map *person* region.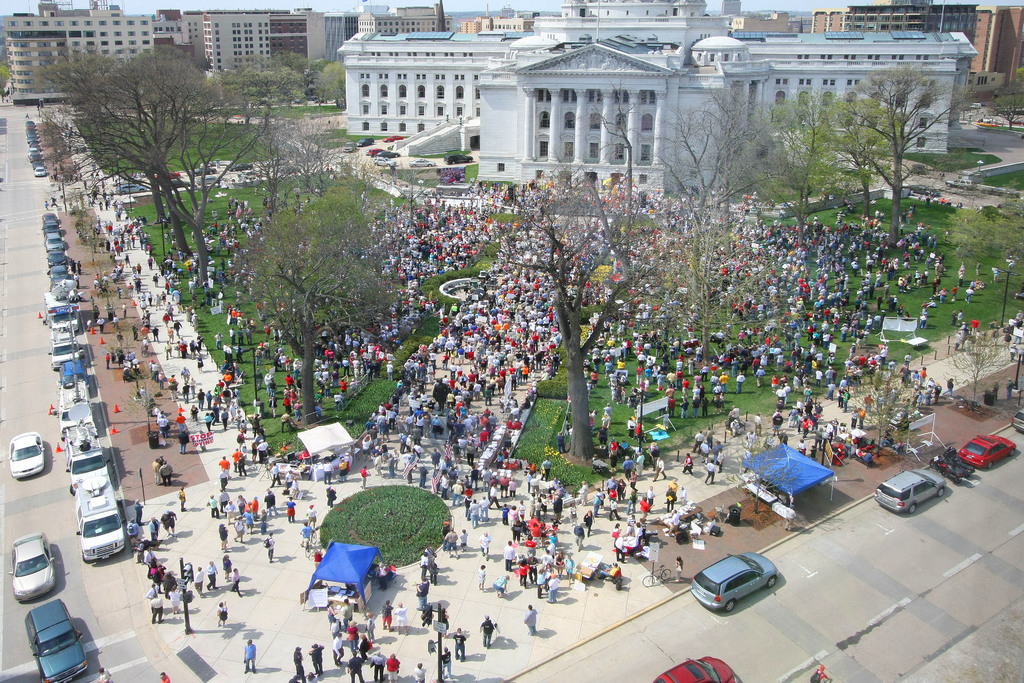
Mapped to Rect(290, 675, 301, 682).
